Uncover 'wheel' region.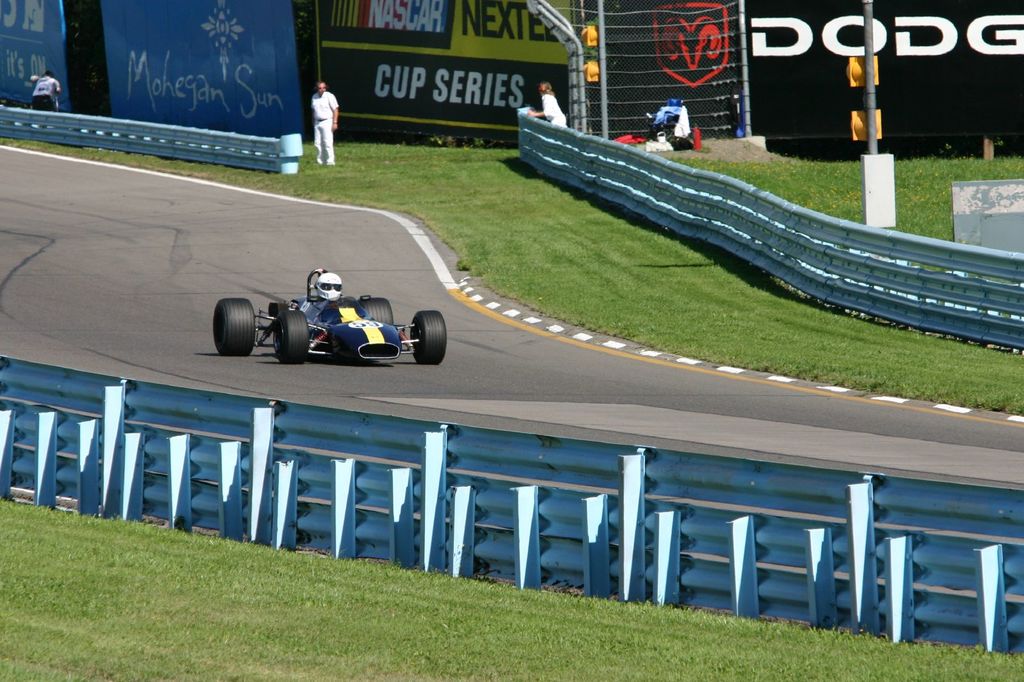
Uncovered: l=212, t=298, r=256, b=355.
